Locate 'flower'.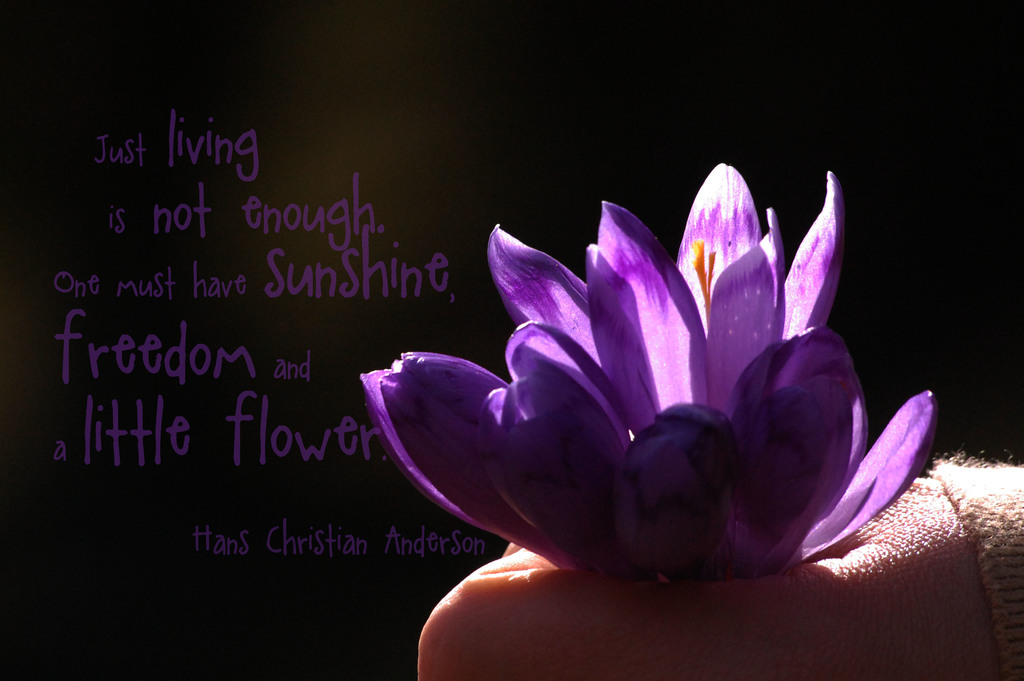
Bounding box: detection(340, 174, 953, 609).
